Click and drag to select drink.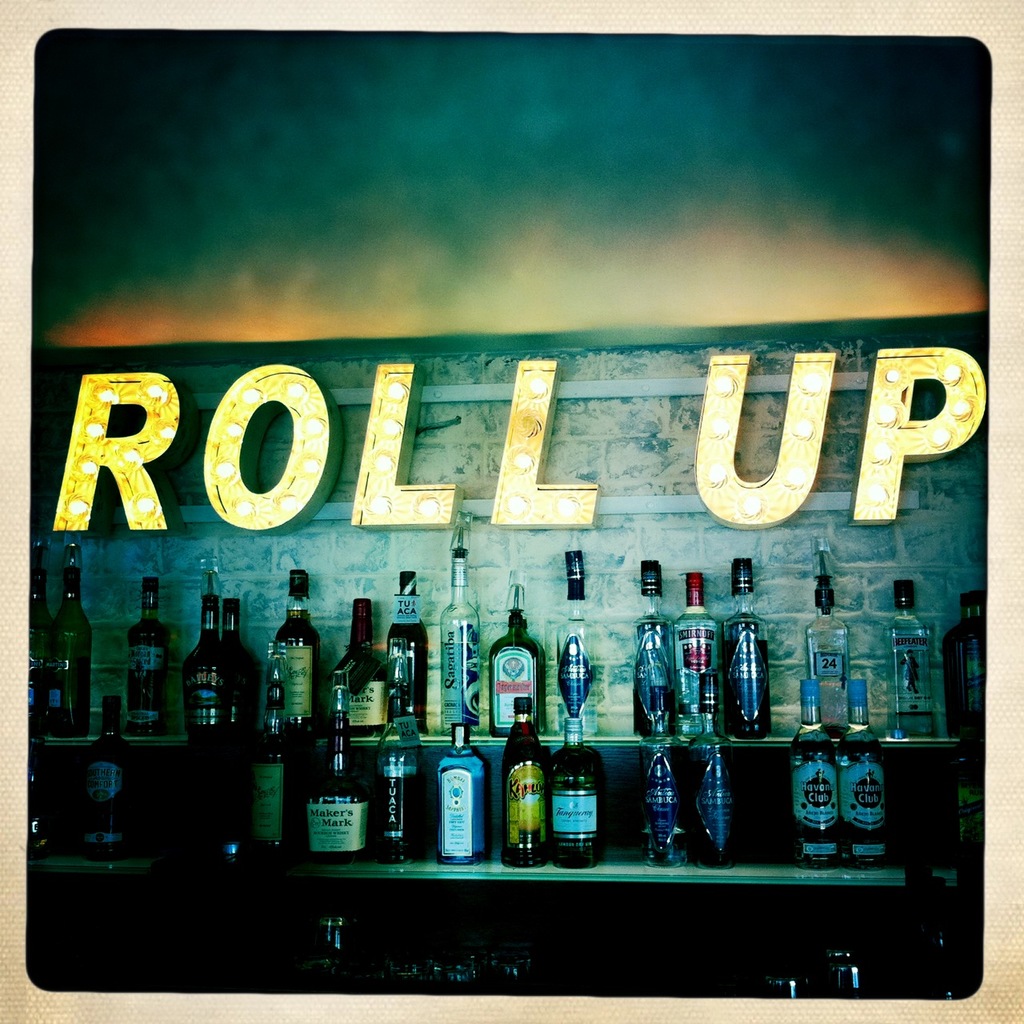
Selection: <region>81, 698, 134, 858</region>.
